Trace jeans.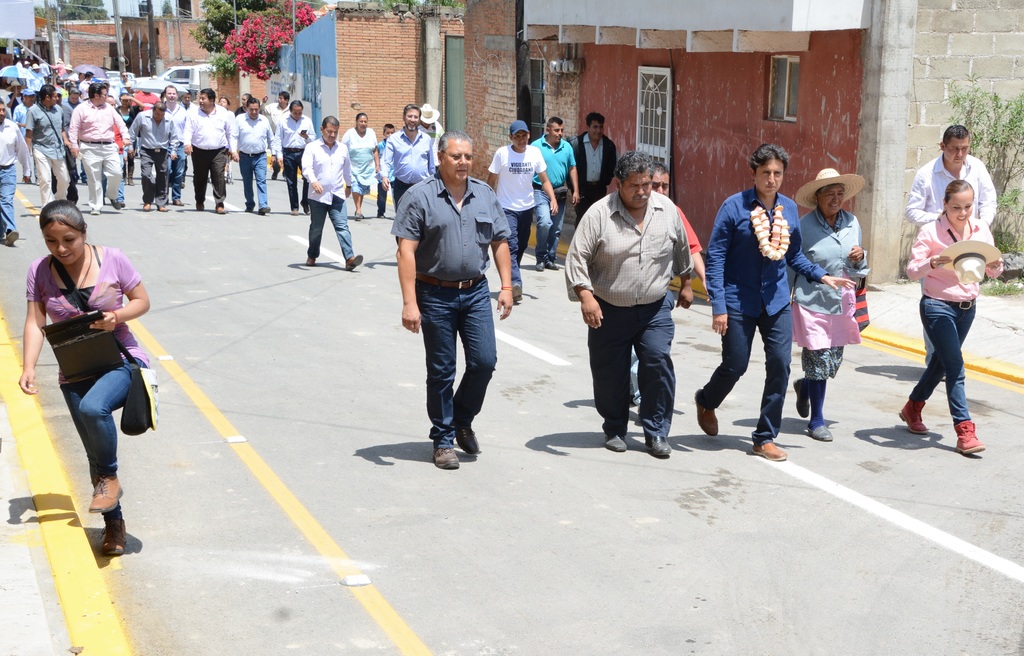
Traced to left=418, top=267, right=497, bottom=461.
